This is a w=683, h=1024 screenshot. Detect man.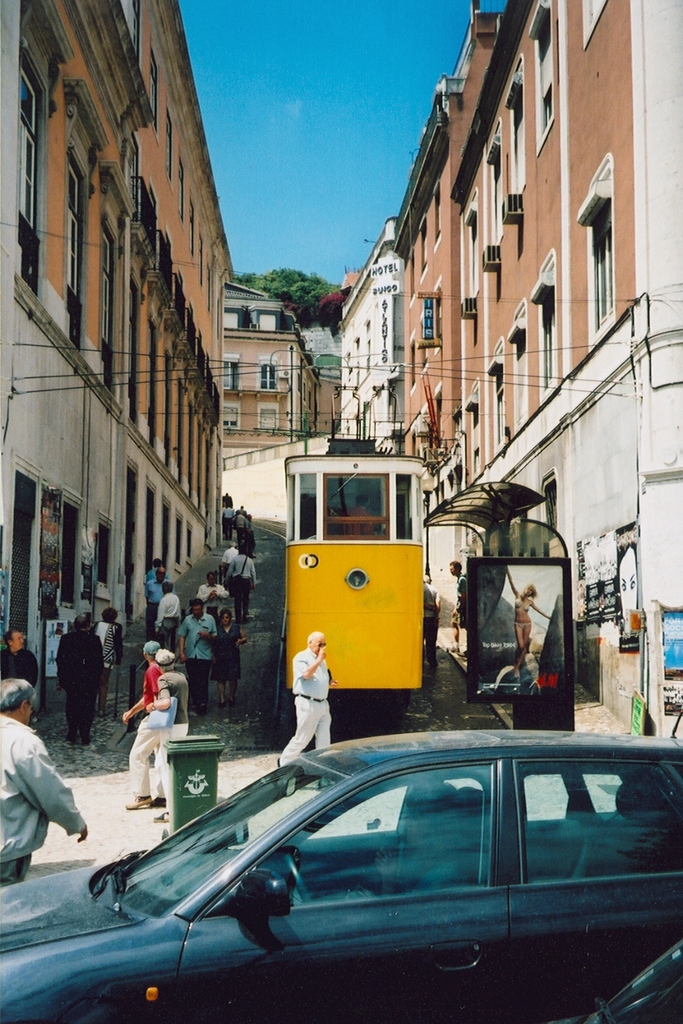
select_region(144, 559, 168, 584).
